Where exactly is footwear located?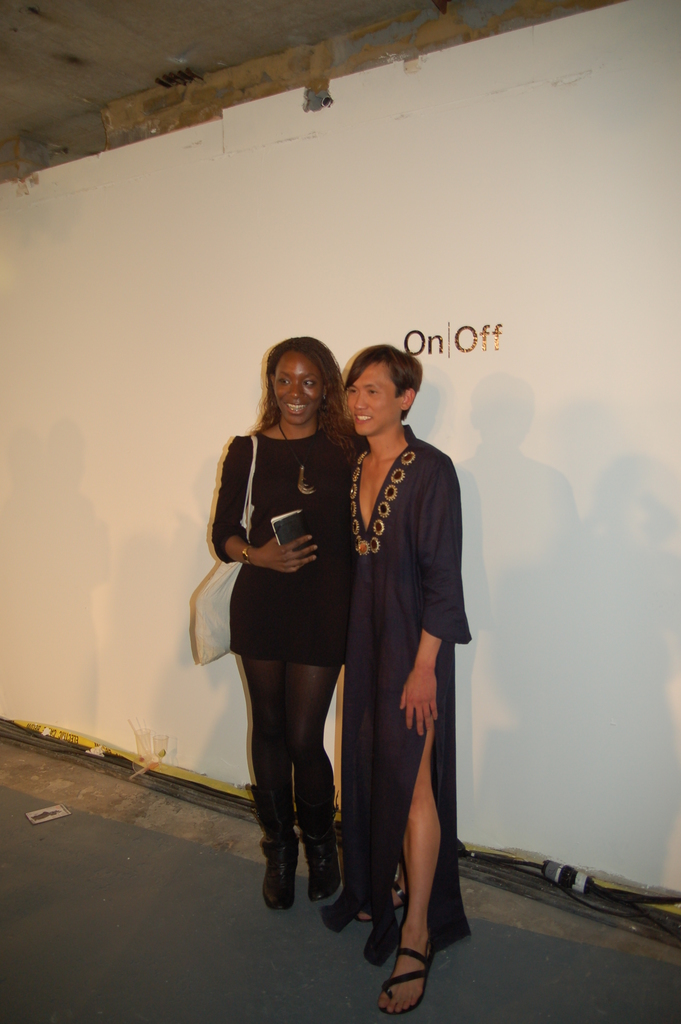
Its bounding box is select_region(302, 829, 341, 898).
